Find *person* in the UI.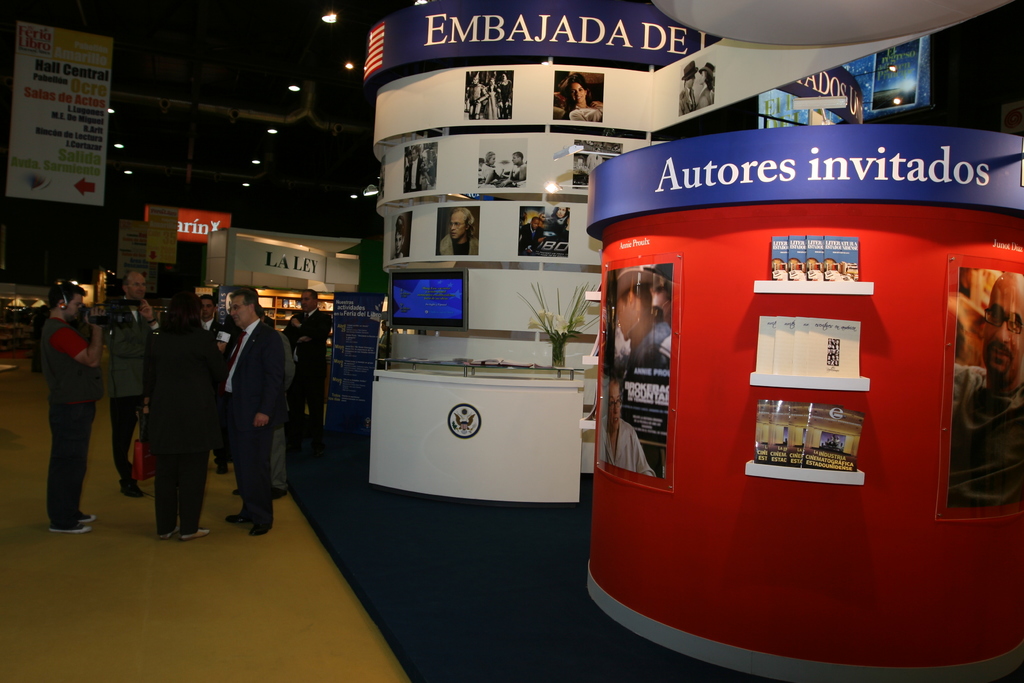
UI element at 225/286/292/541.
